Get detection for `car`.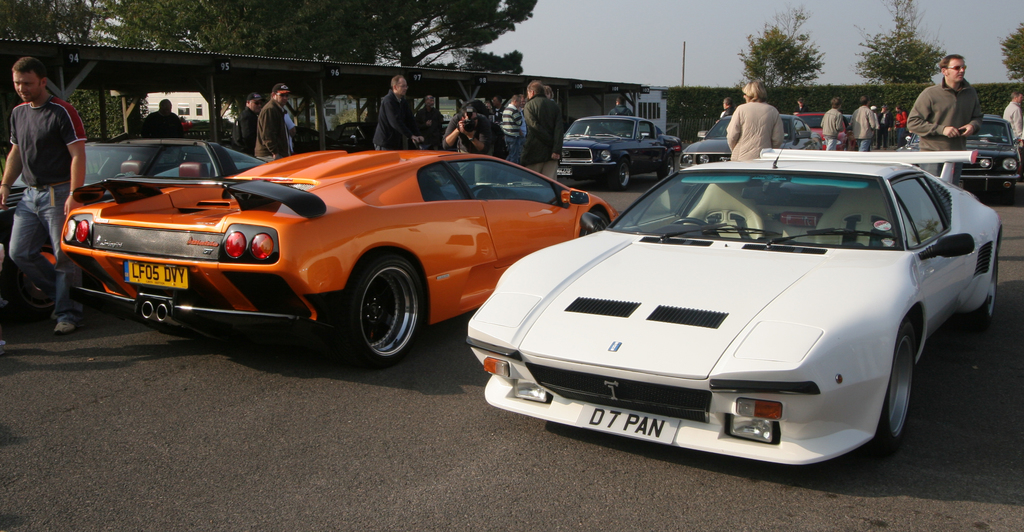
Detection: [left=56, top=132, right=621, bottom=366].
